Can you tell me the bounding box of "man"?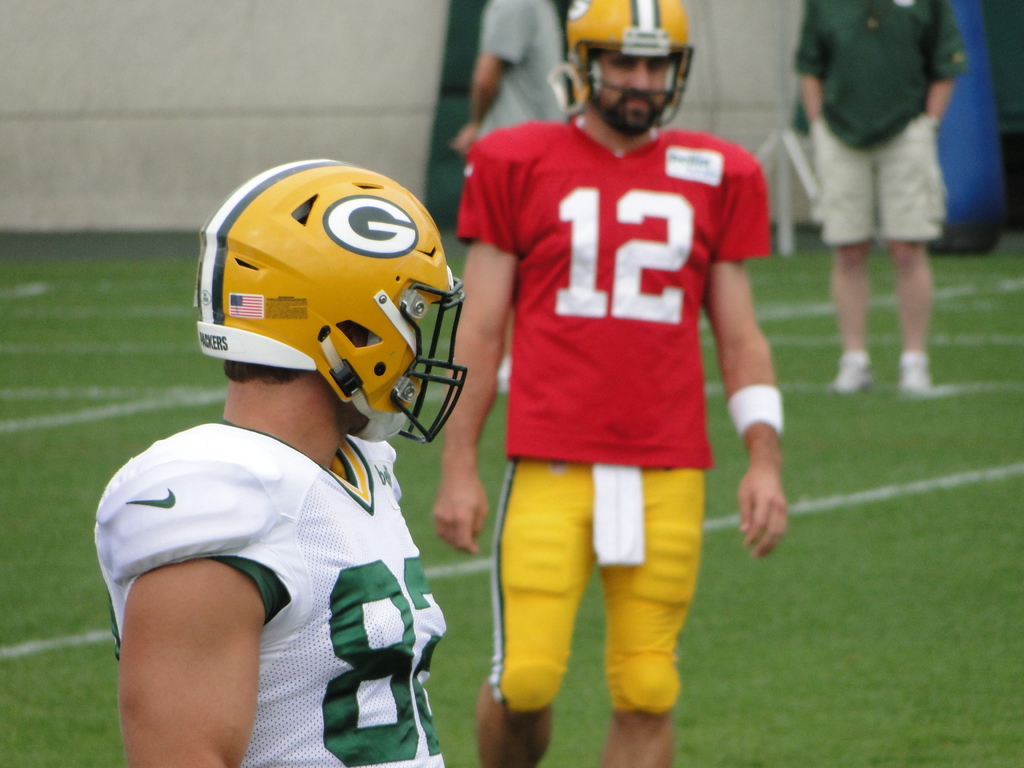
793:0:968:403.
